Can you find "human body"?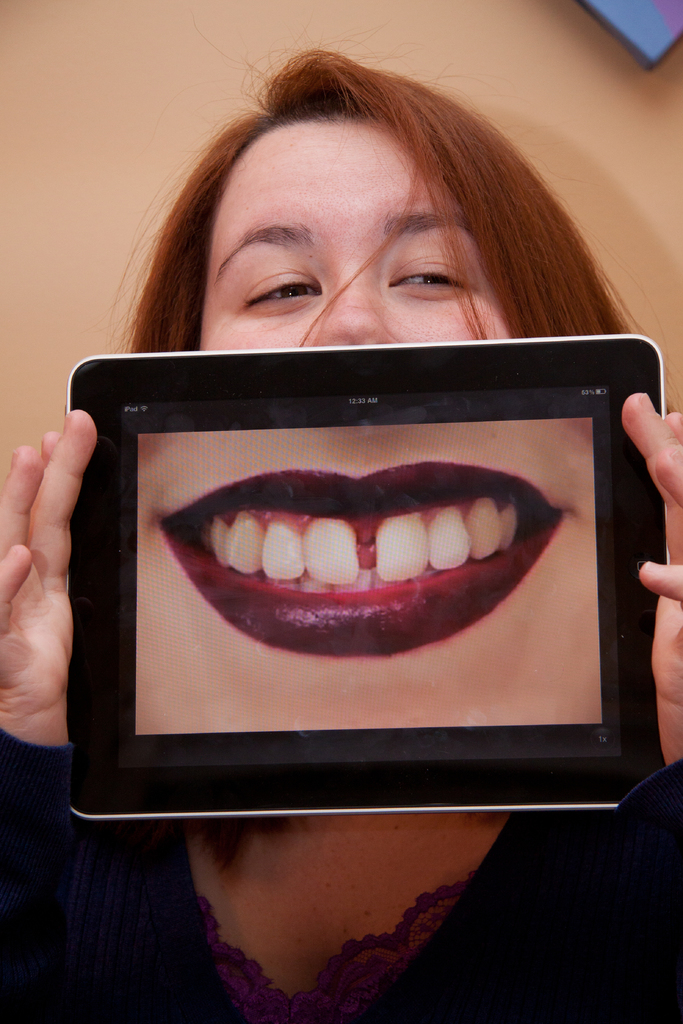
Yes, bounding box: BBox(0, 40, 682, 1023).
